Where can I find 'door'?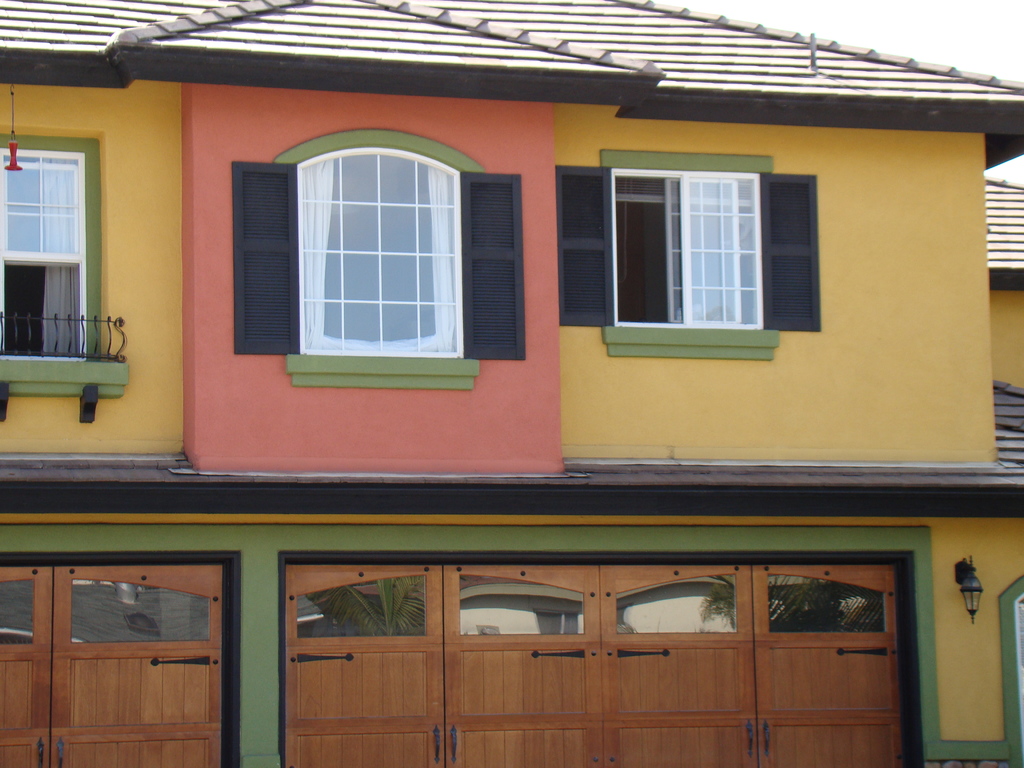
You can find it at {"x1": 280, "y1": 564, "x2": 445, "y2": 767}.
